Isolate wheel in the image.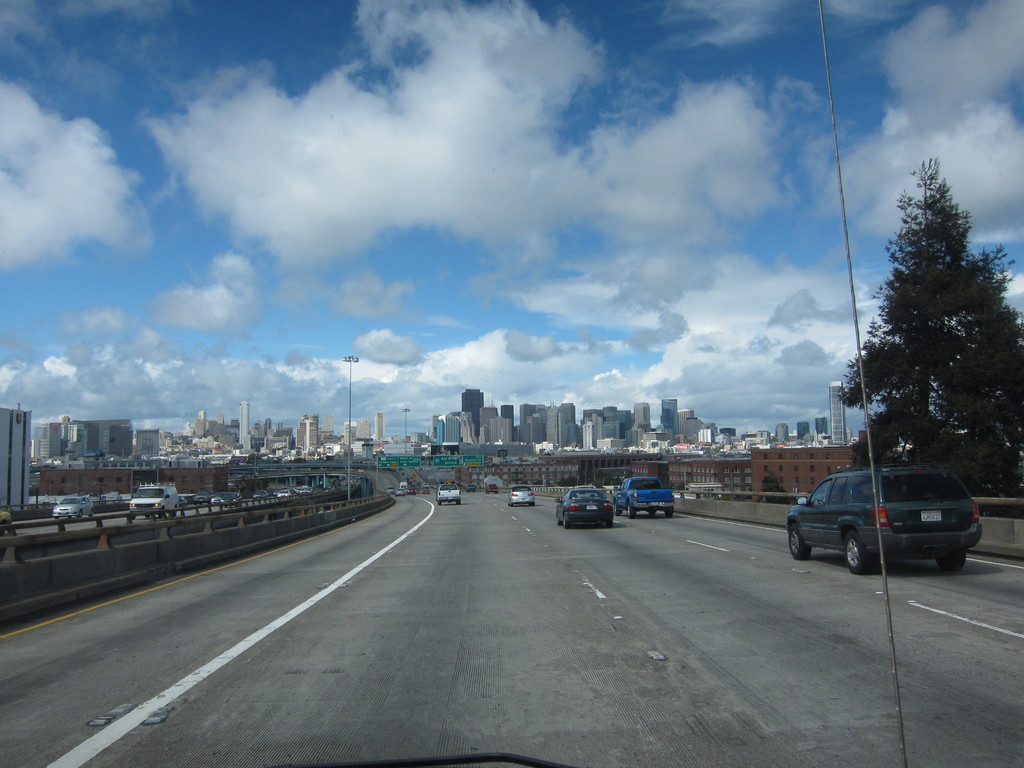
Isolated region: box(615, 502, 621, 516).
